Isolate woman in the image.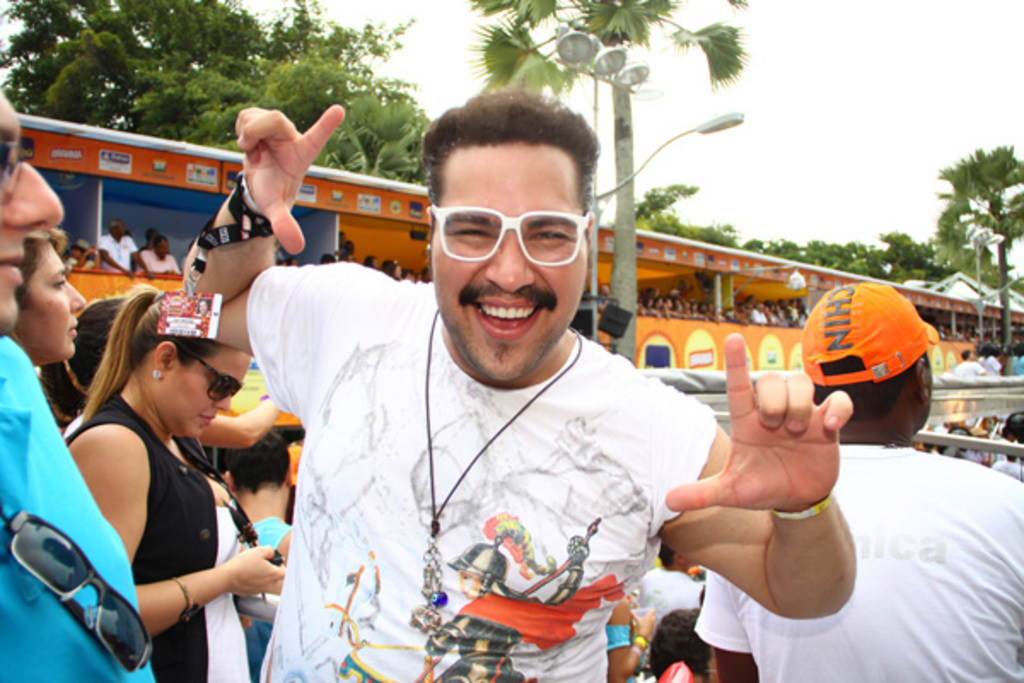
Isolated region: (0,227,90,362).
